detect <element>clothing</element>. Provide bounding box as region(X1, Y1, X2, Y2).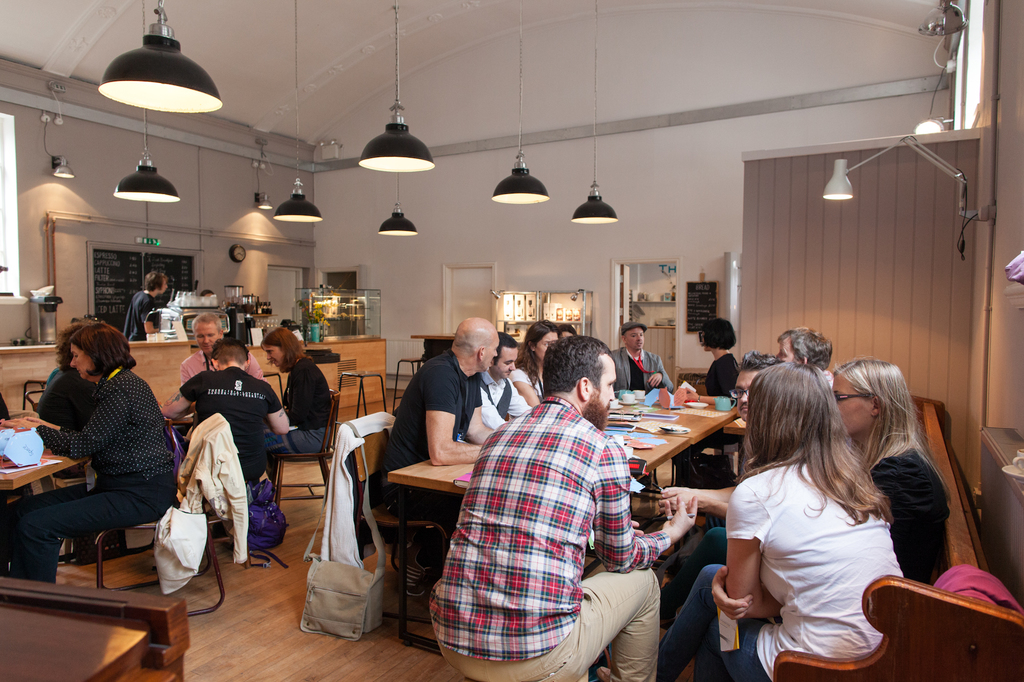
region(35, 363, 101, 429).
